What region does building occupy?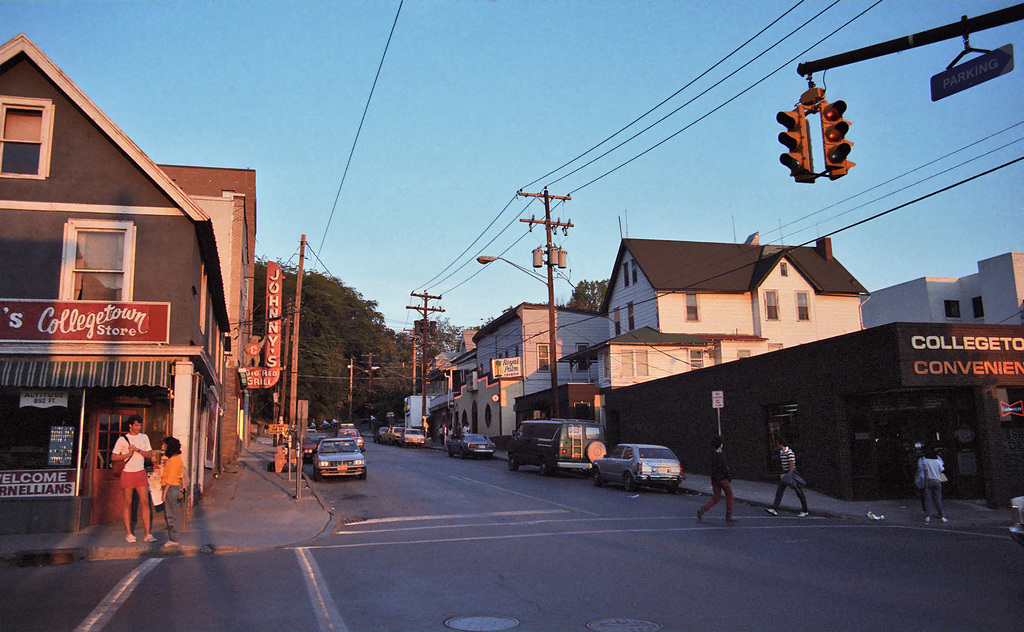
(left=0, top=29, right=258, bottom=529).
